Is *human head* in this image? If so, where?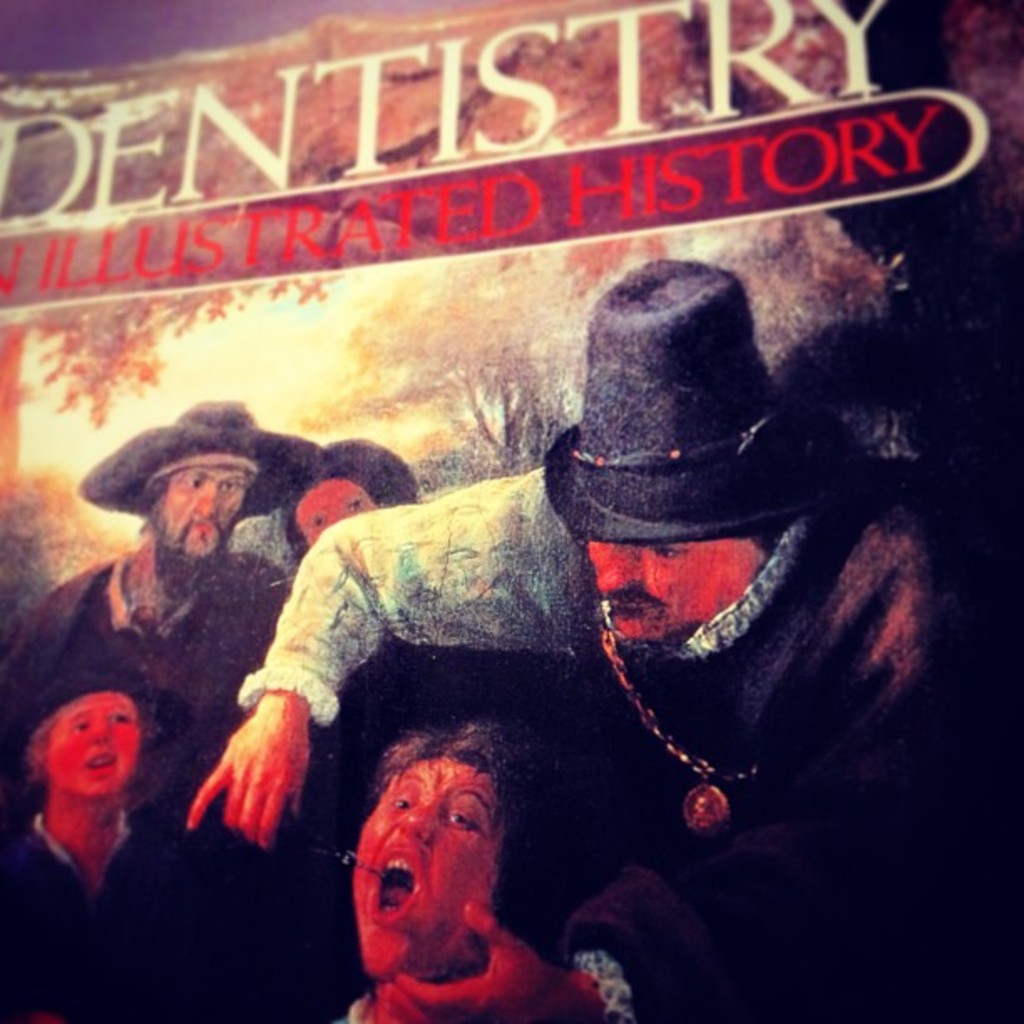
Yes, at box(331, 730, 556, 982).
